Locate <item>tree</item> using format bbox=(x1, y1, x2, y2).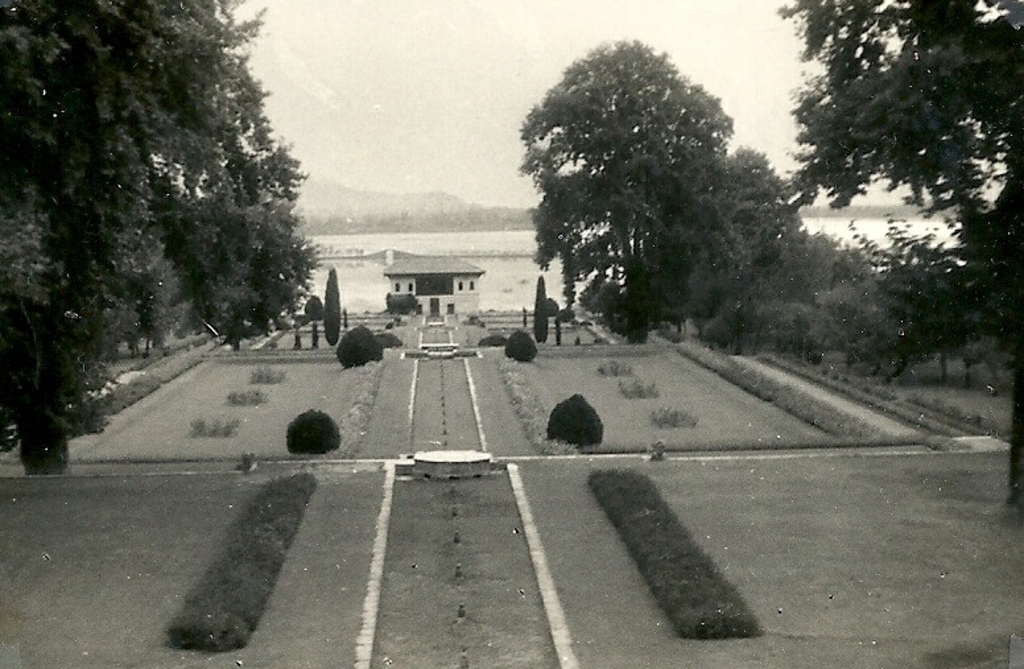
bbox=(319, 268, 342, 343).
